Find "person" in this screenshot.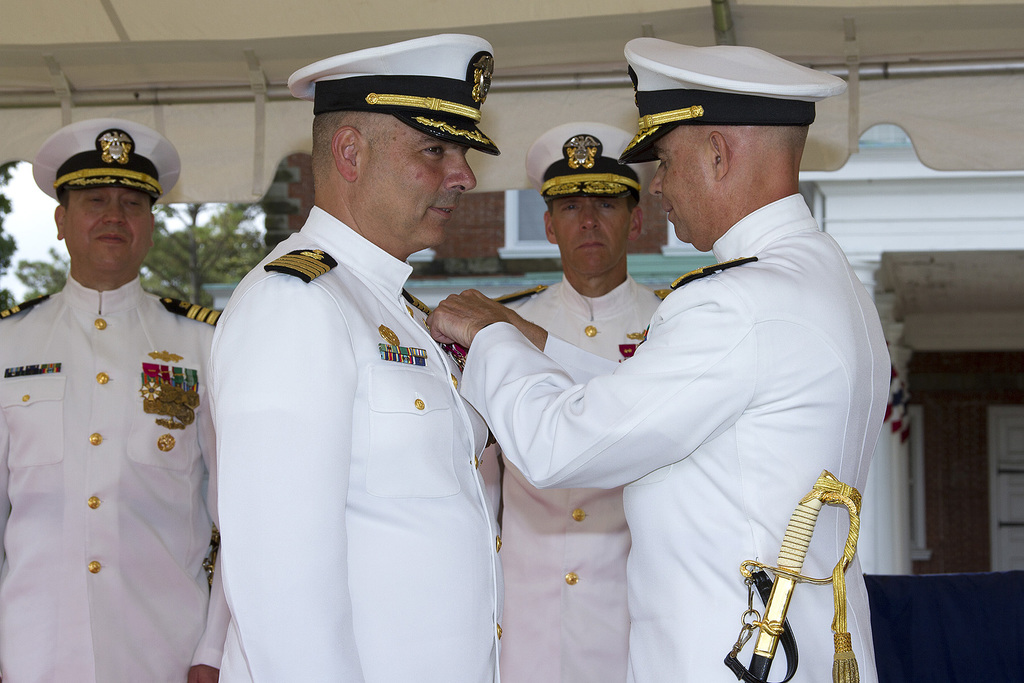
The bounding box for "person" is l=207, t=35, r=503, b=682.
